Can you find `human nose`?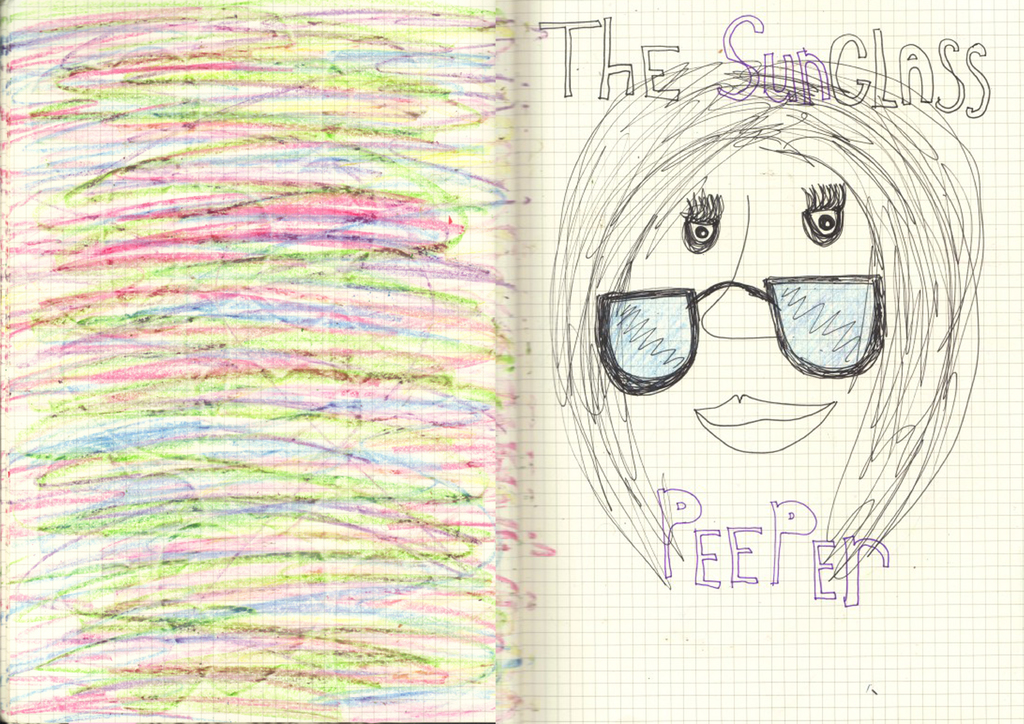
Yes, bounding box: Rect(699, 191, 779, 332).
